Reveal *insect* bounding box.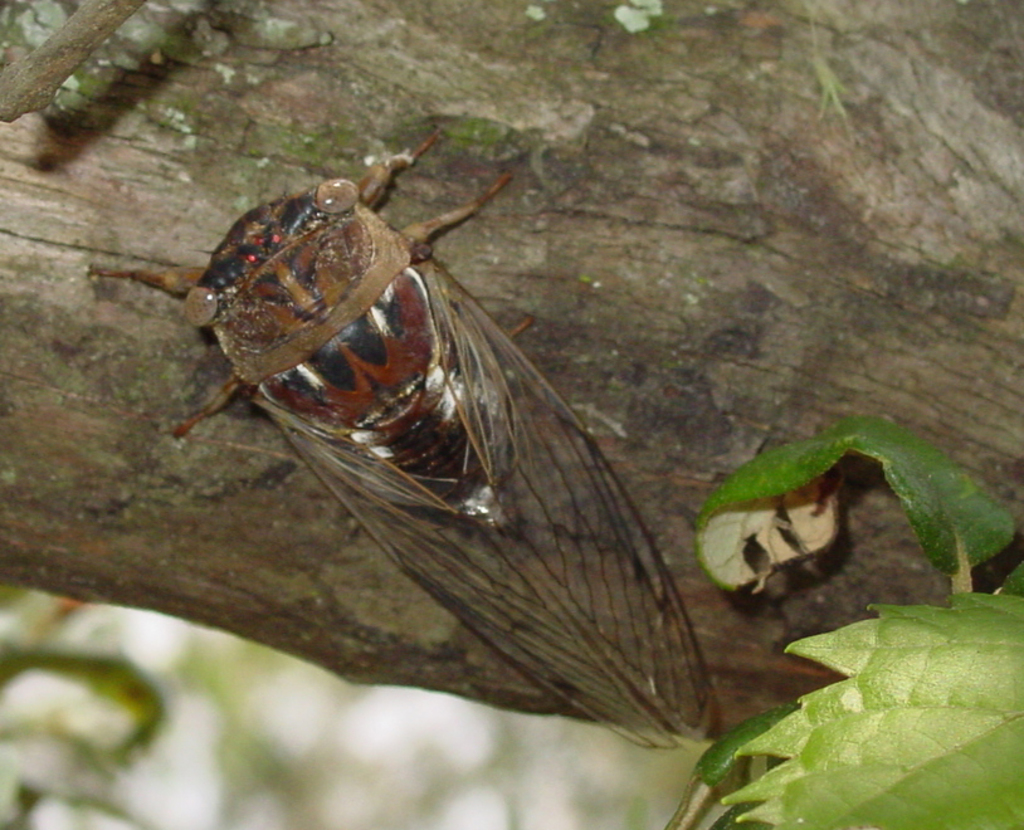
Revealed: detection(86, 124, 721, 752).
